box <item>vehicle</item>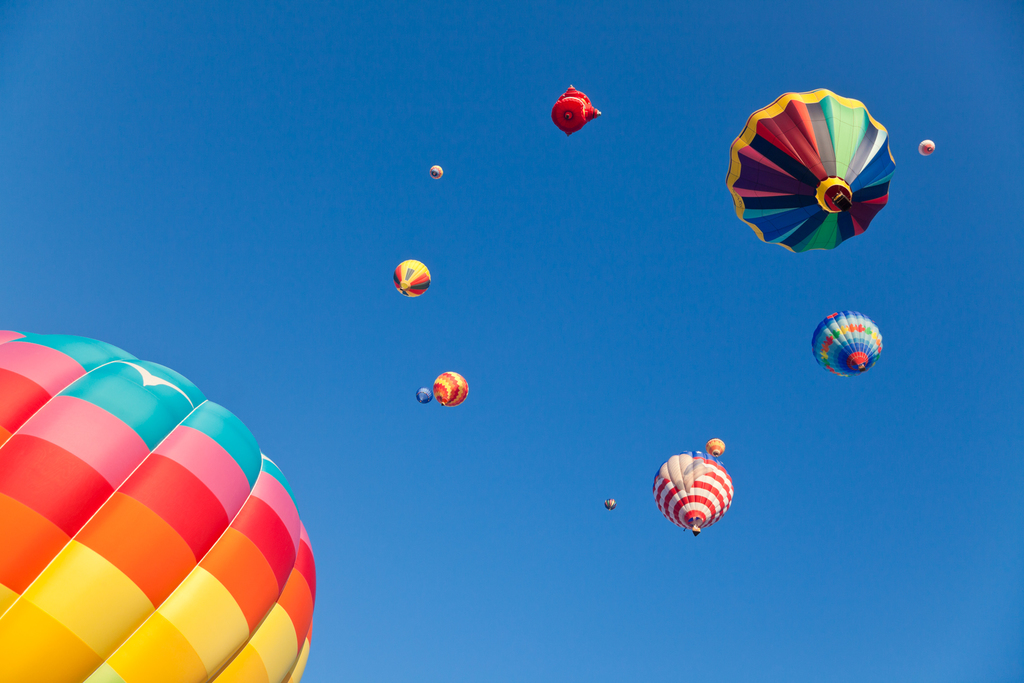
0,331,313,682
